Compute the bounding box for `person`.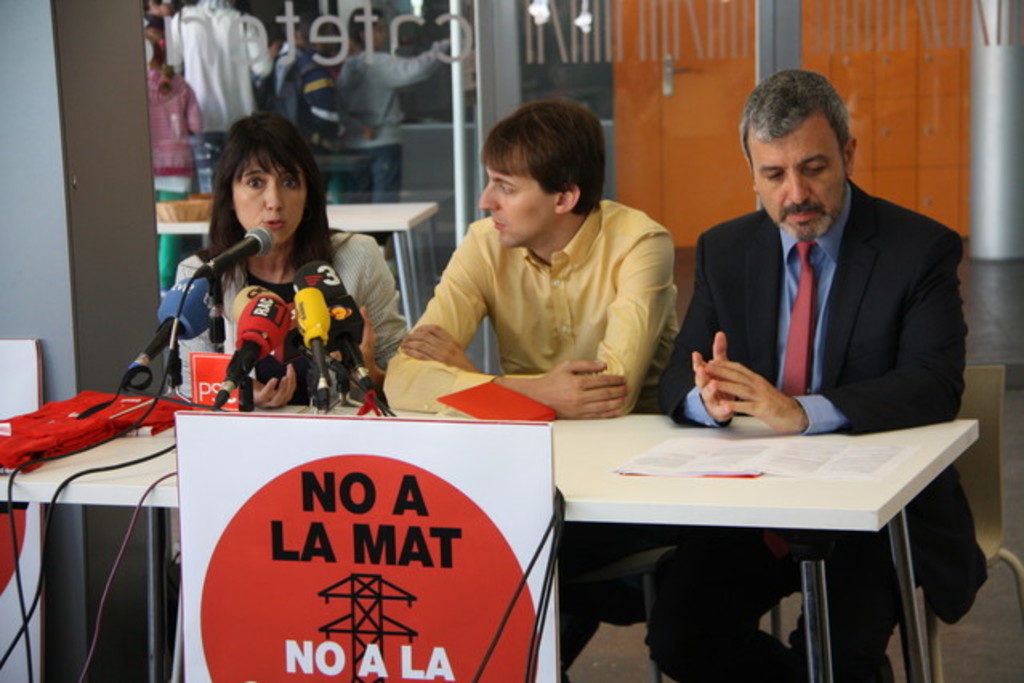
{"x1": 165, "y1": 136, "x2": 367, "y2": 446}.
